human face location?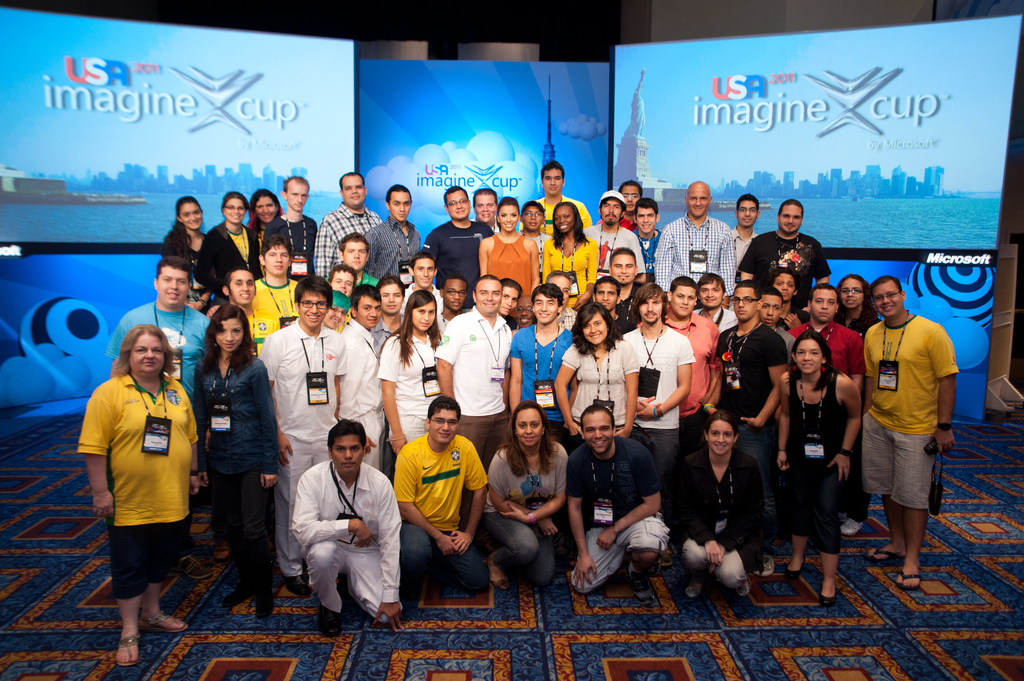
(593,279,621,310)
